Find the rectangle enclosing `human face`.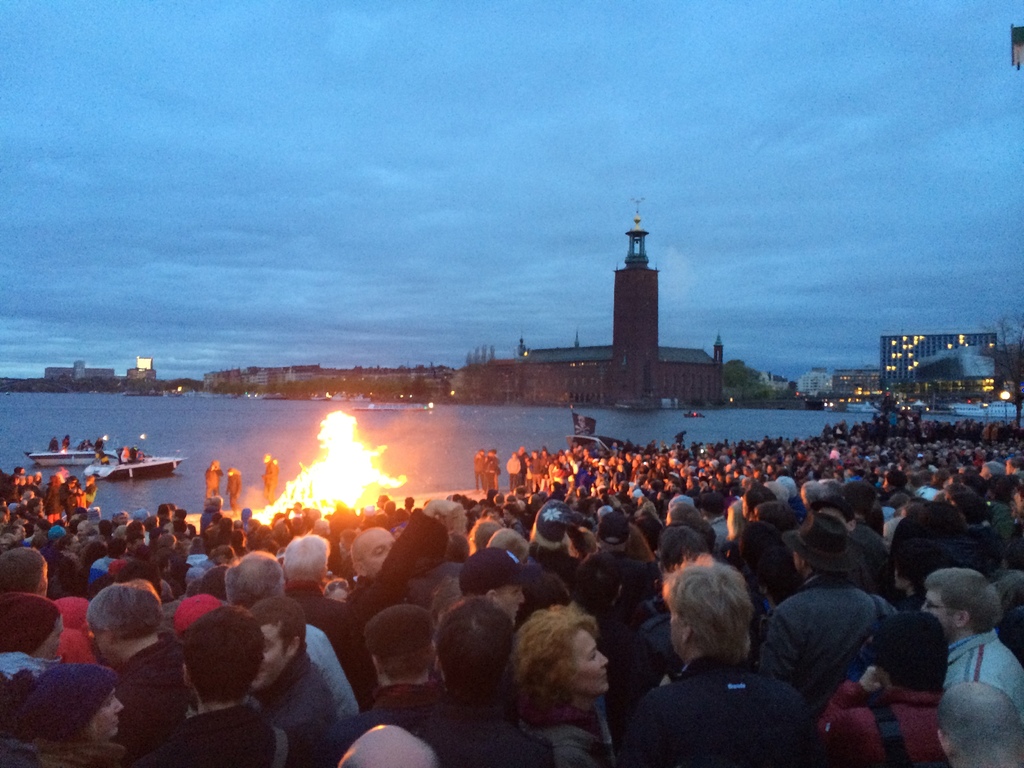
<bbox>499, 582, 525, 627</bbox>.
